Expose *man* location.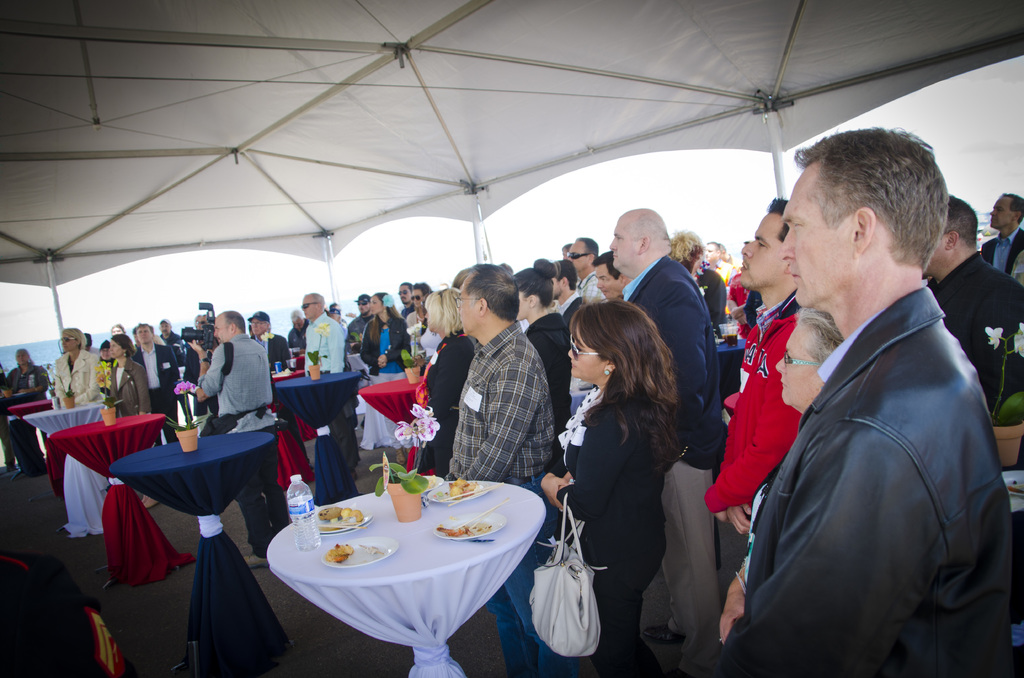
Exposed at select_region(609, 203, 722, 677).
